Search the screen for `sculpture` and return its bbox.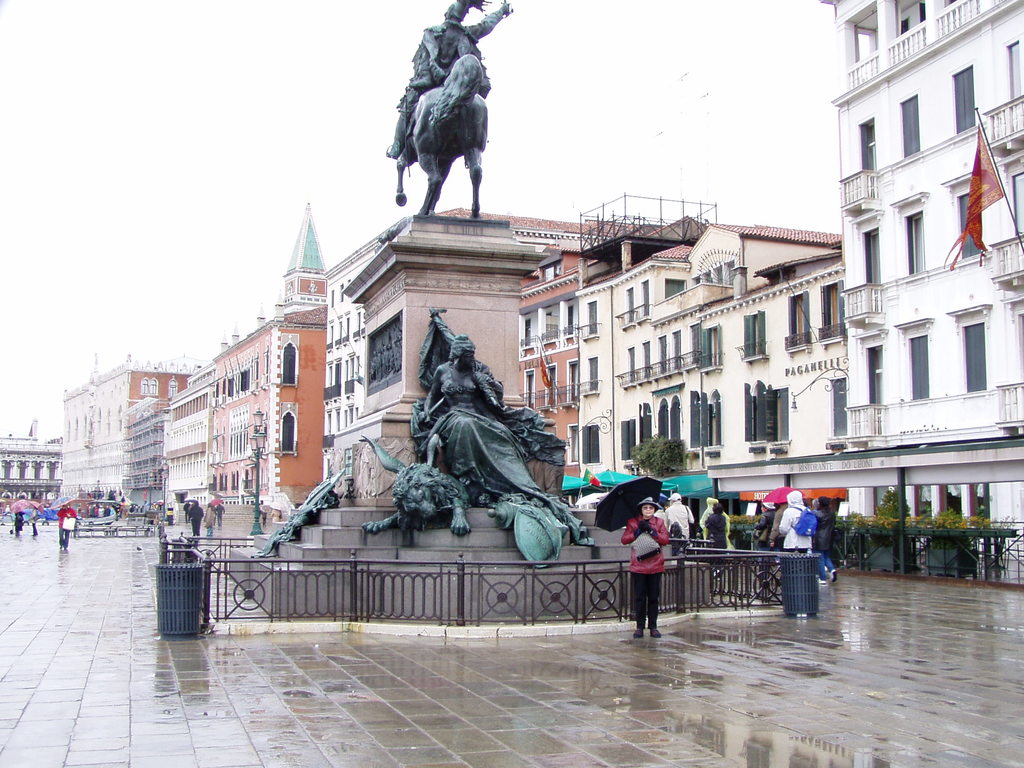
Found: BBox(377, 25, 496, 231).
